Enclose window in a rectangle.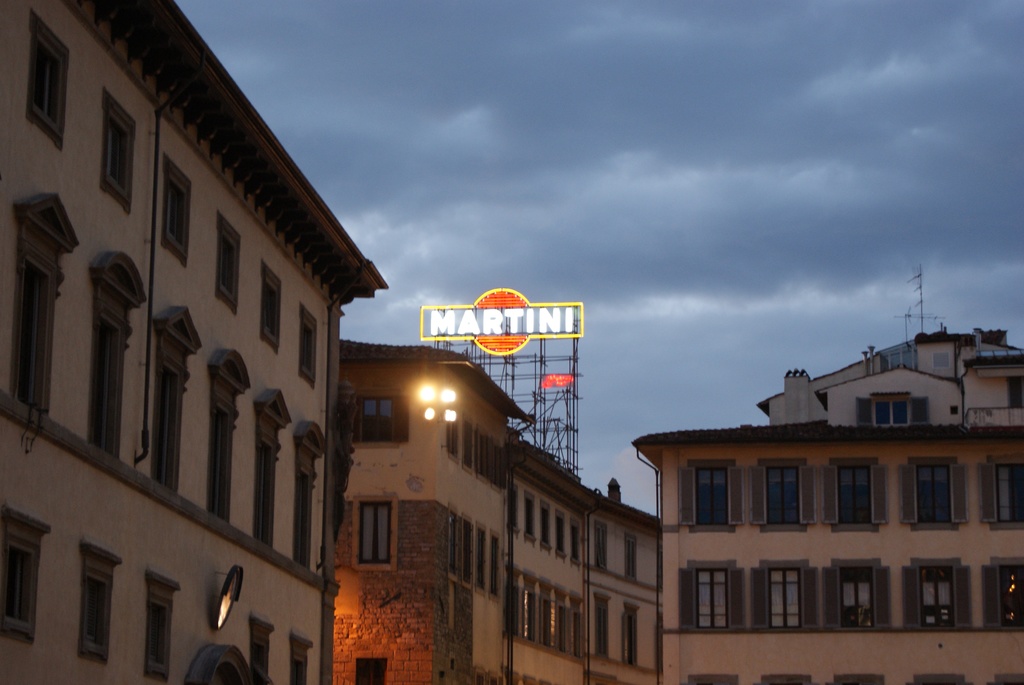
x1=356, y1=656, x2=387, y2=684.
